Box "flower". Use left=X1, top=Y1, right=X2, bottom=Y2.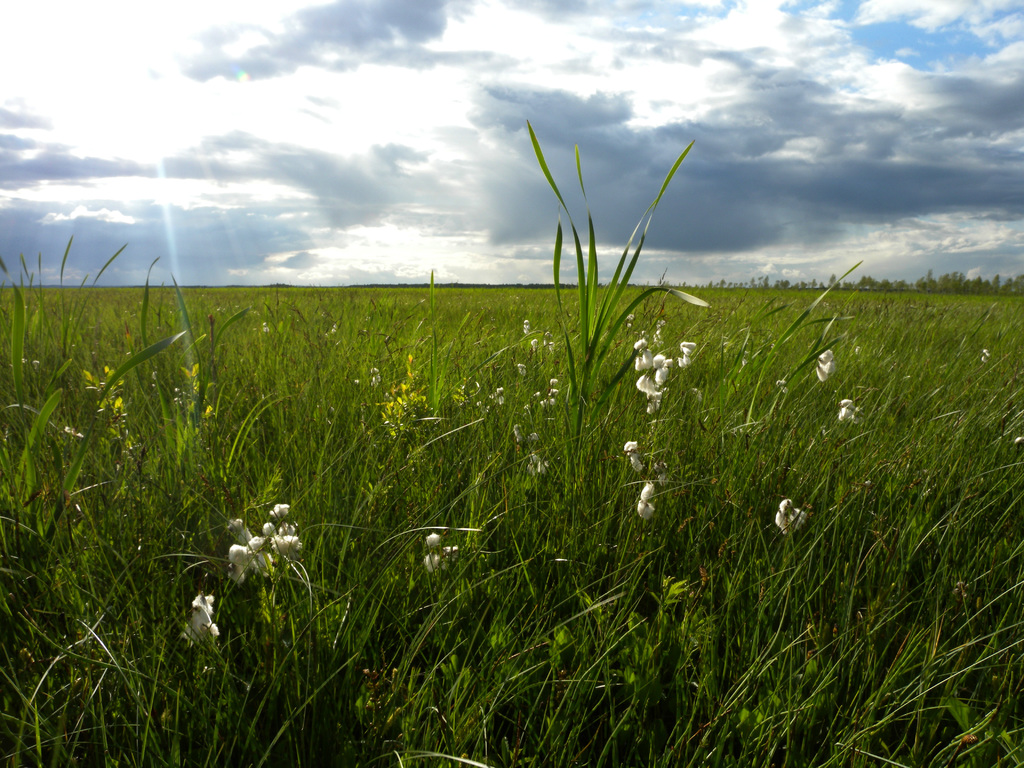
left=774, top=493, right=816, bottom=536.
